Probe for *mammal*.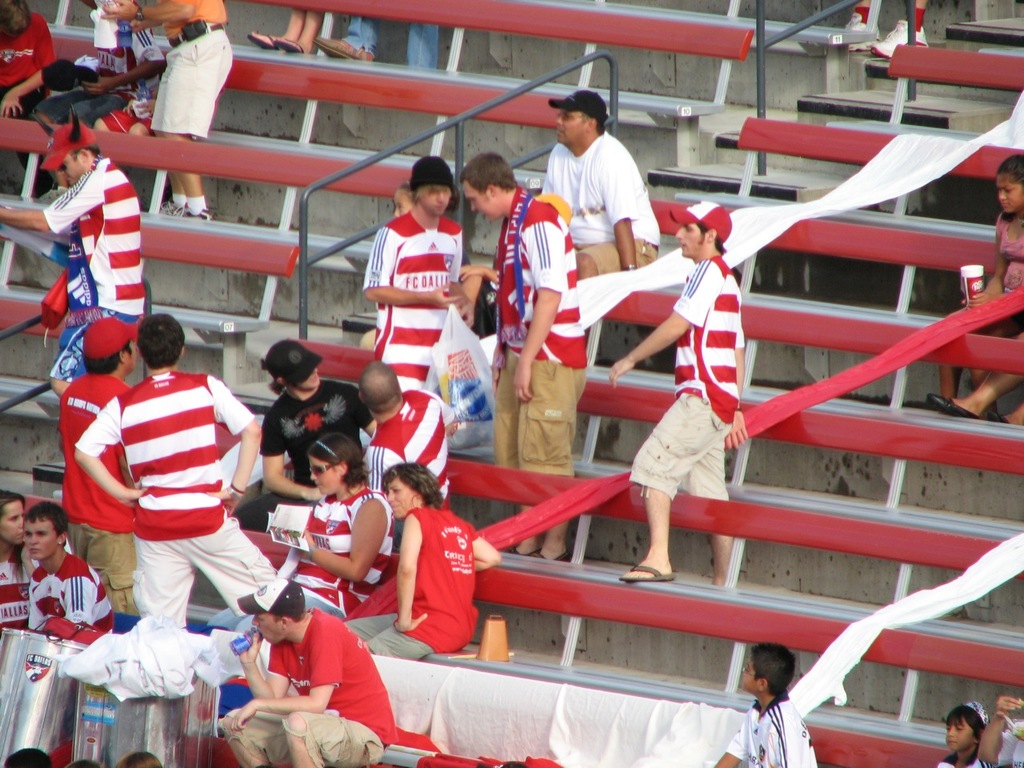
Probe result: box(215, 575, 401, 767).
